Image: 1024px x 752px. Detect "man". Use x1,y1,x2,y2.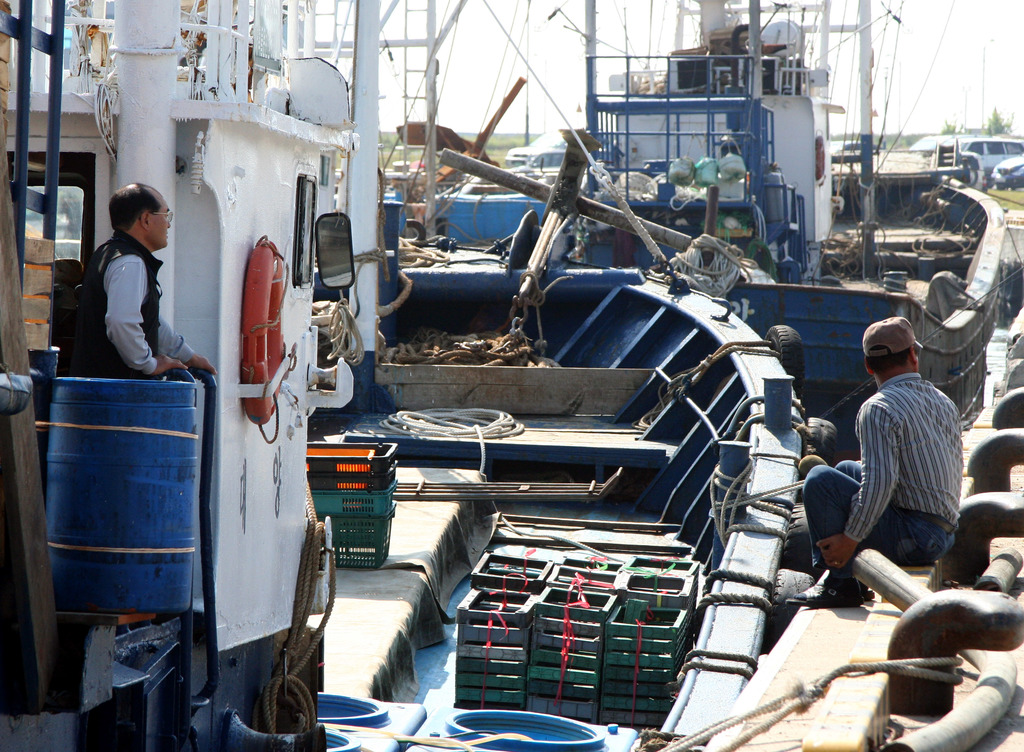
77,179,220,379.
